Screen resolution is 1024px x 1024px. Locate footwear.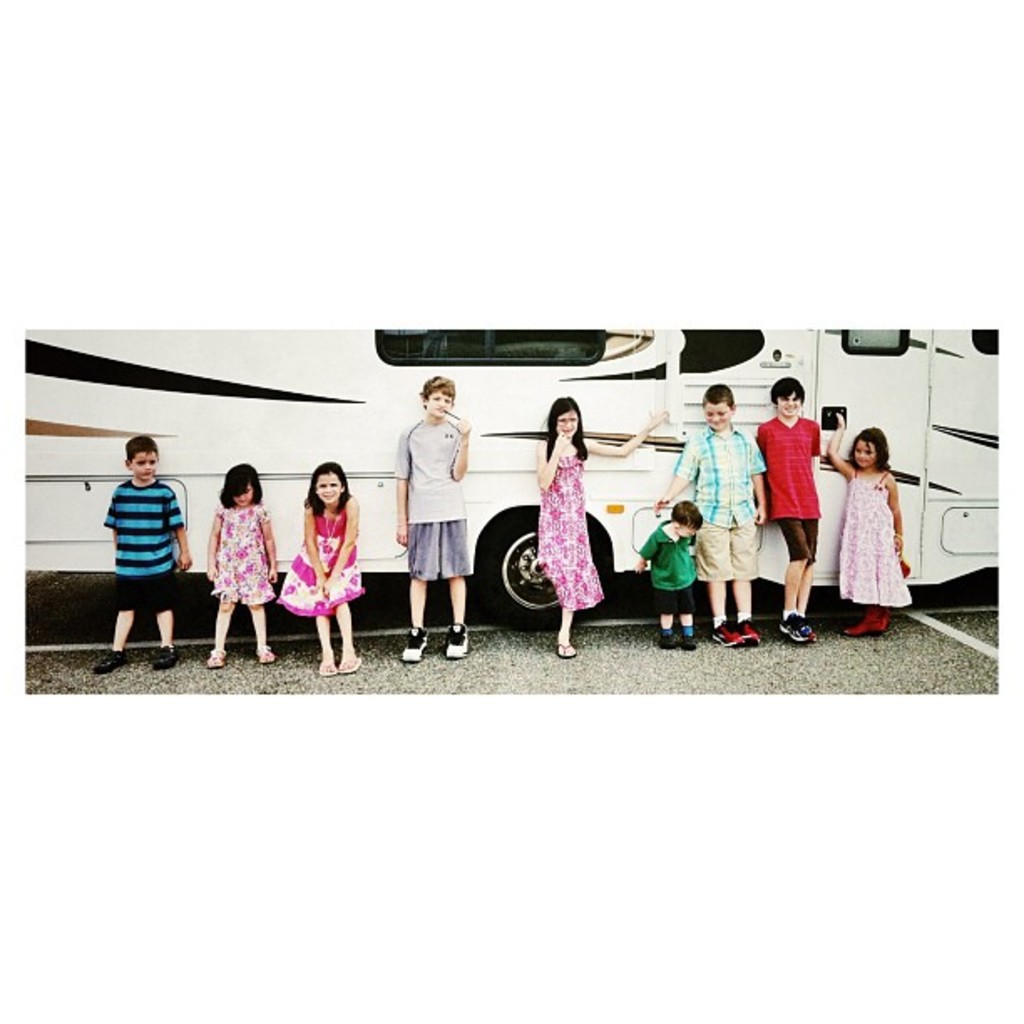
[840,607,892,637].
